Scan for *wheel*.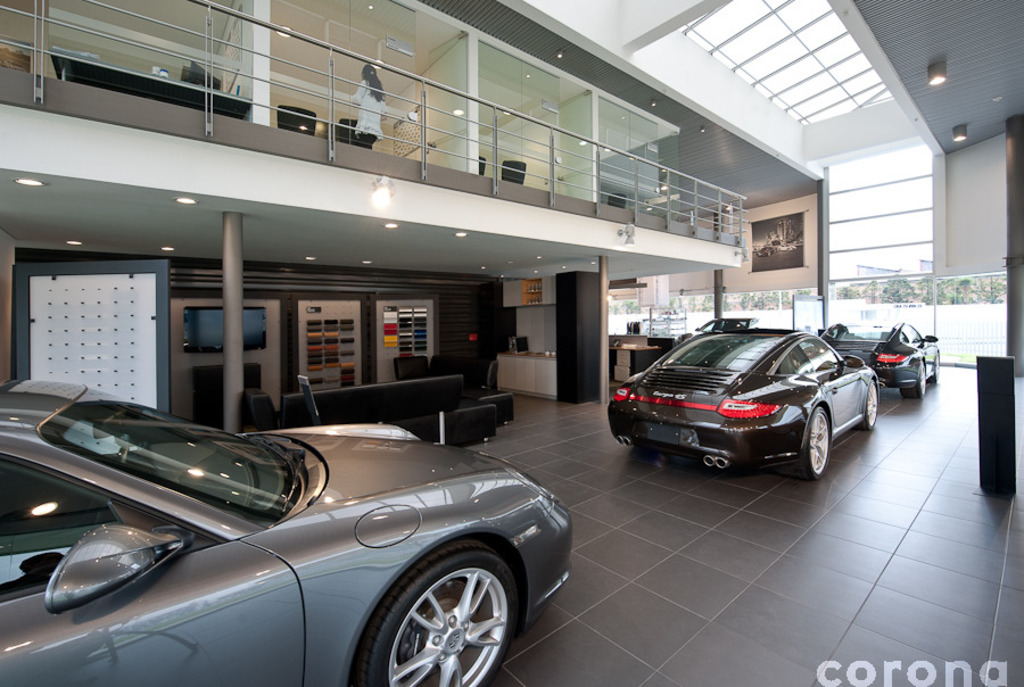
Scan result: {"x1": 792, "y1": 402, "x2": 828, "y2": 475}.
